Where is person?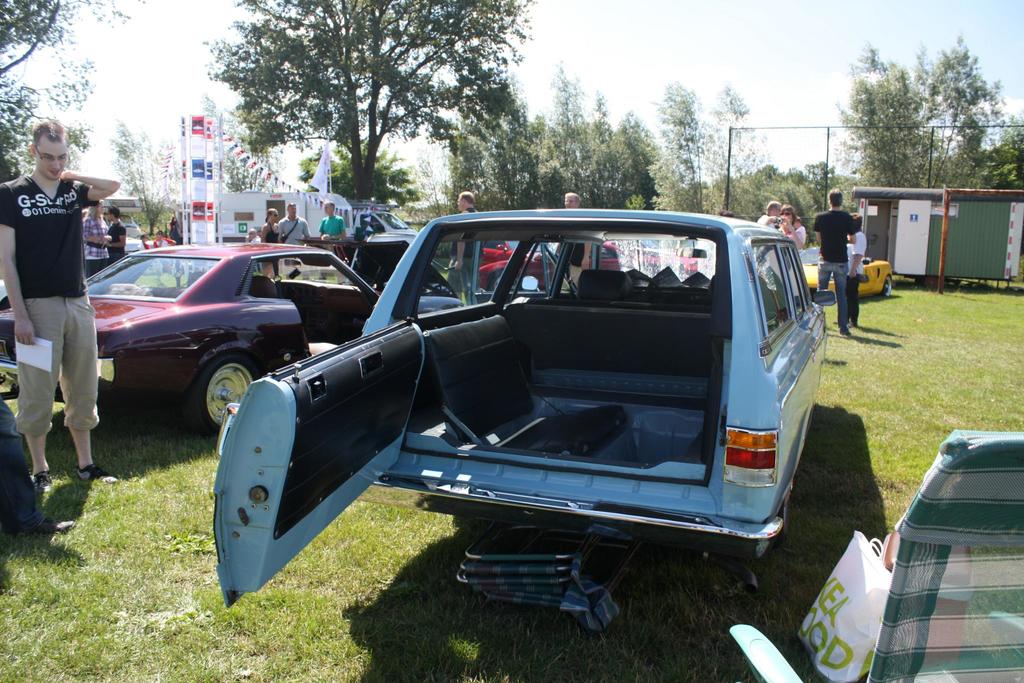
100 206 127 260.
